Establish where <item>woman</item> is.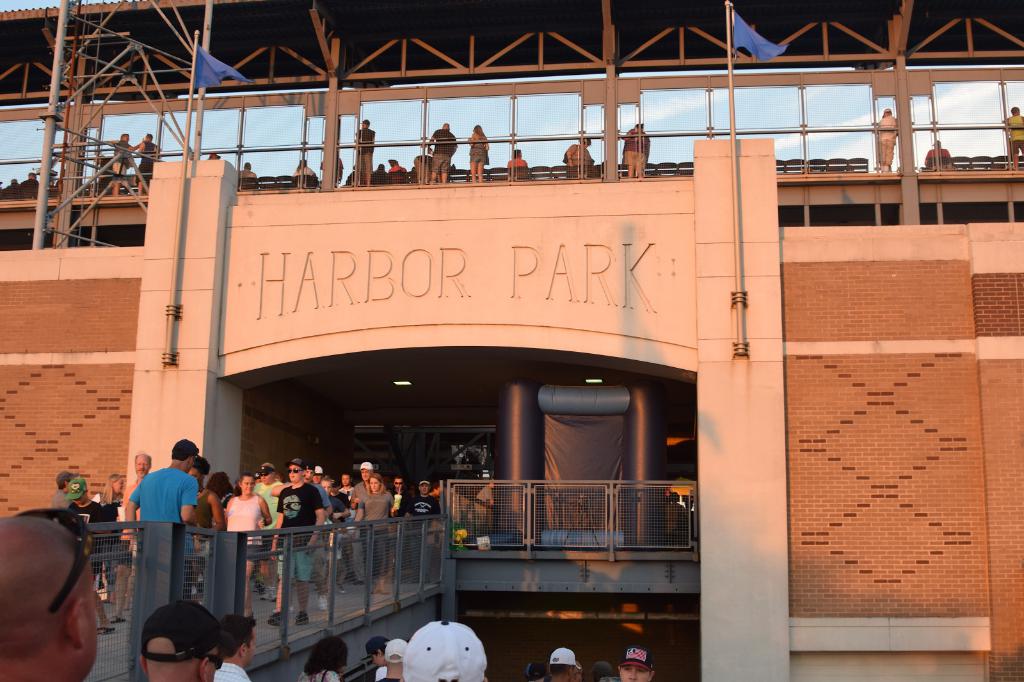
Established at crop(187, 456, 223, 599).
